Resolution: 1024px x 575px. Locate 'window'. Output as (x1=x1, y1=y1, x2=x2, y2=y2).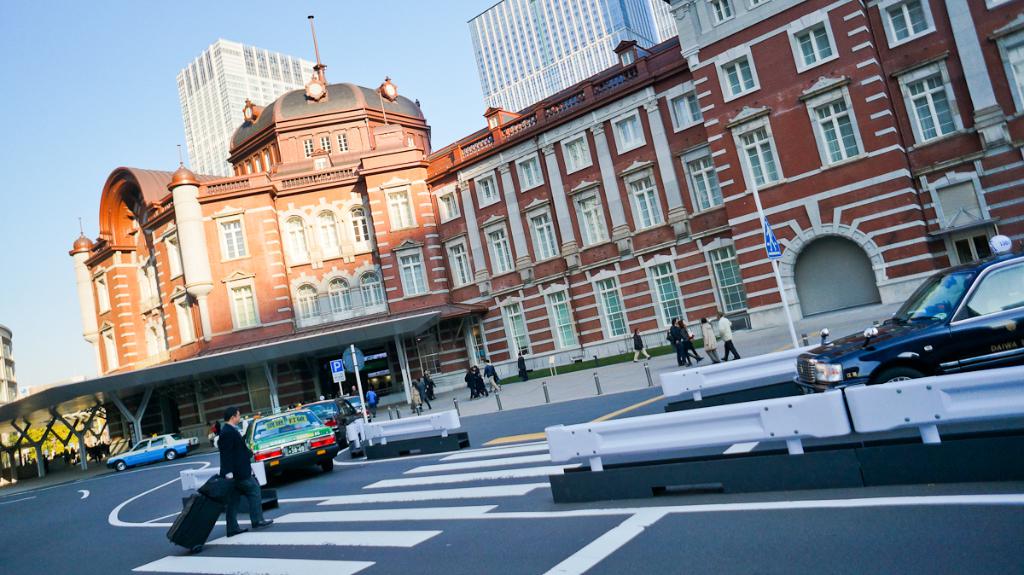
(x1=428, y1=182, x2=460, y2=224).
